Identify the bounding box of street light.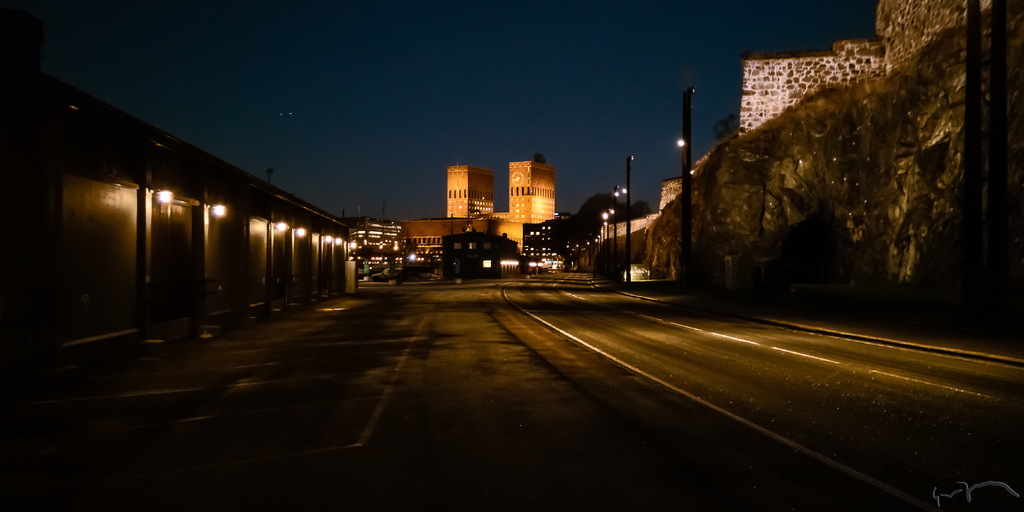
611:183:626:288.
